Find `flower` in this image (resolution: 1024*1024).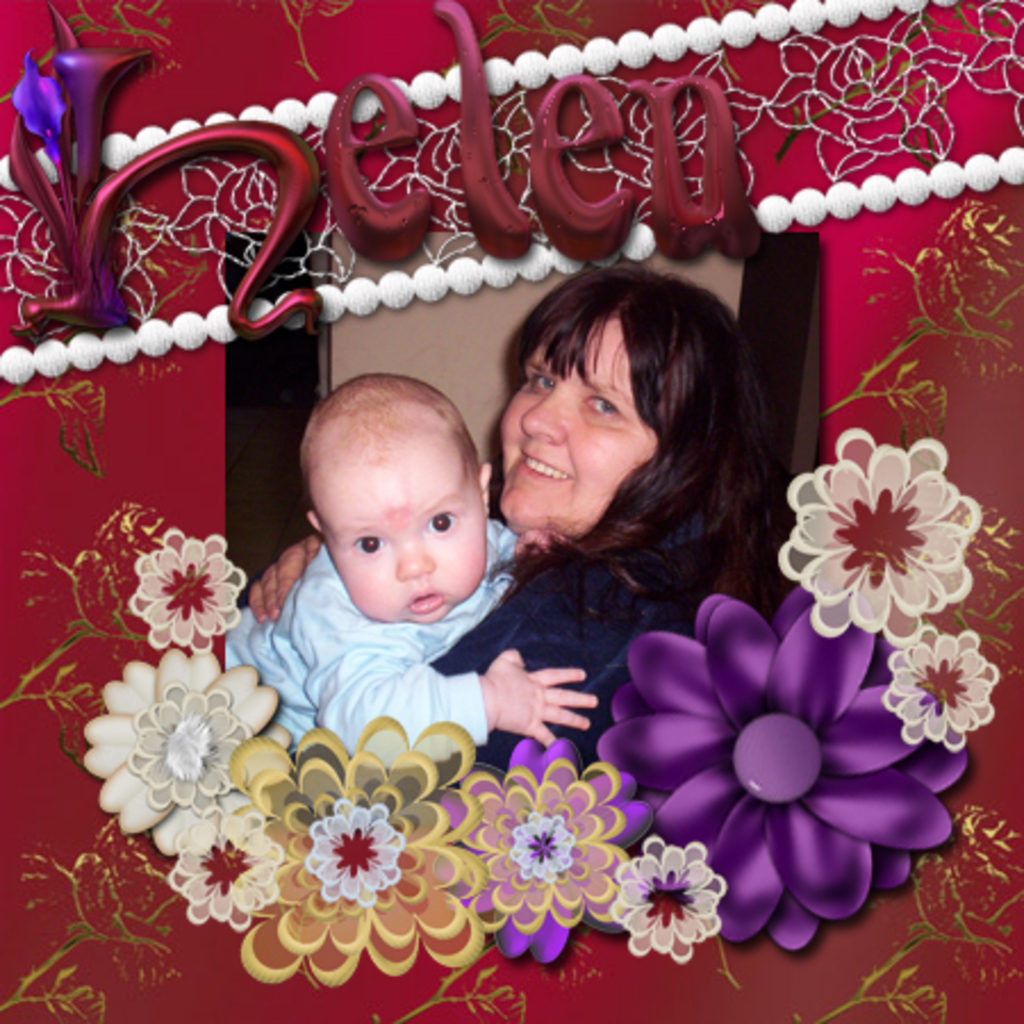
x1=878 y1=624 x2=999 y2=755.
